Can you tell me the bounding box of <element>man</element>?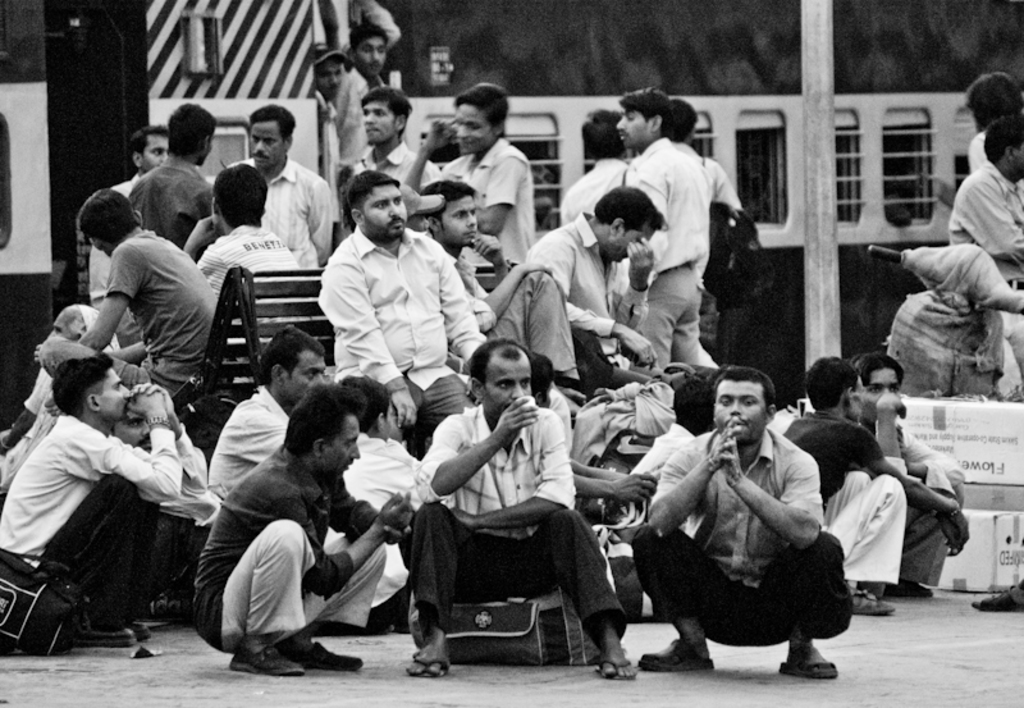
box(644, 356, 860, 693).
